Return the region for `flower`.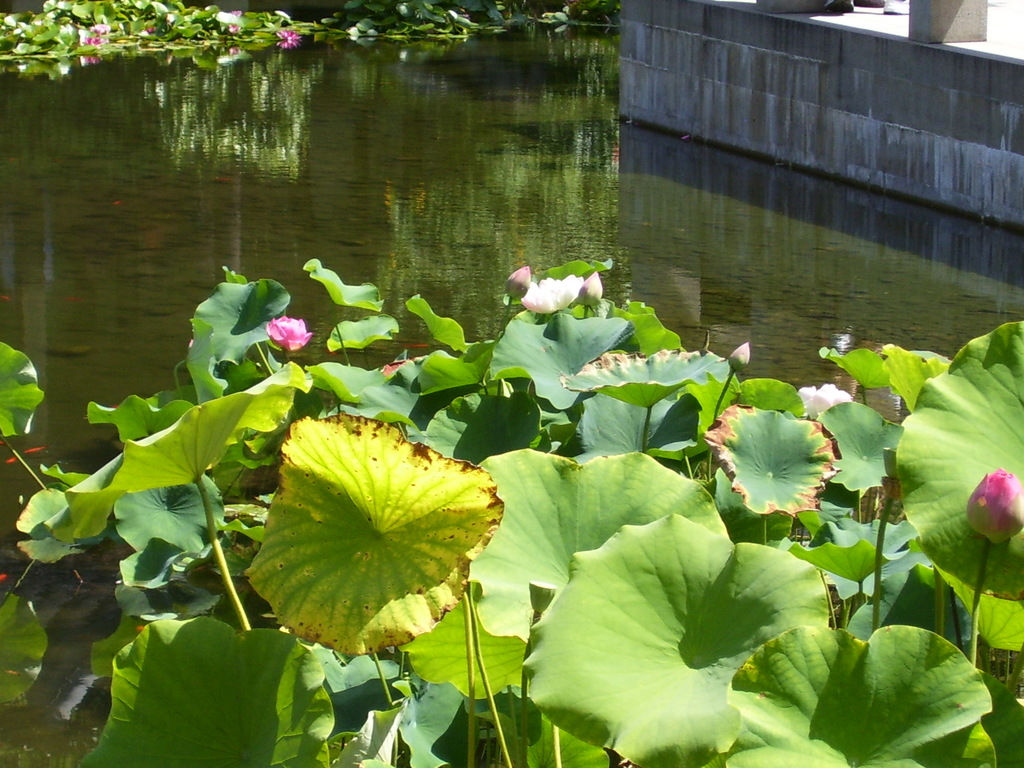
<bbox>795, 380, 852, 420</bbox>.
